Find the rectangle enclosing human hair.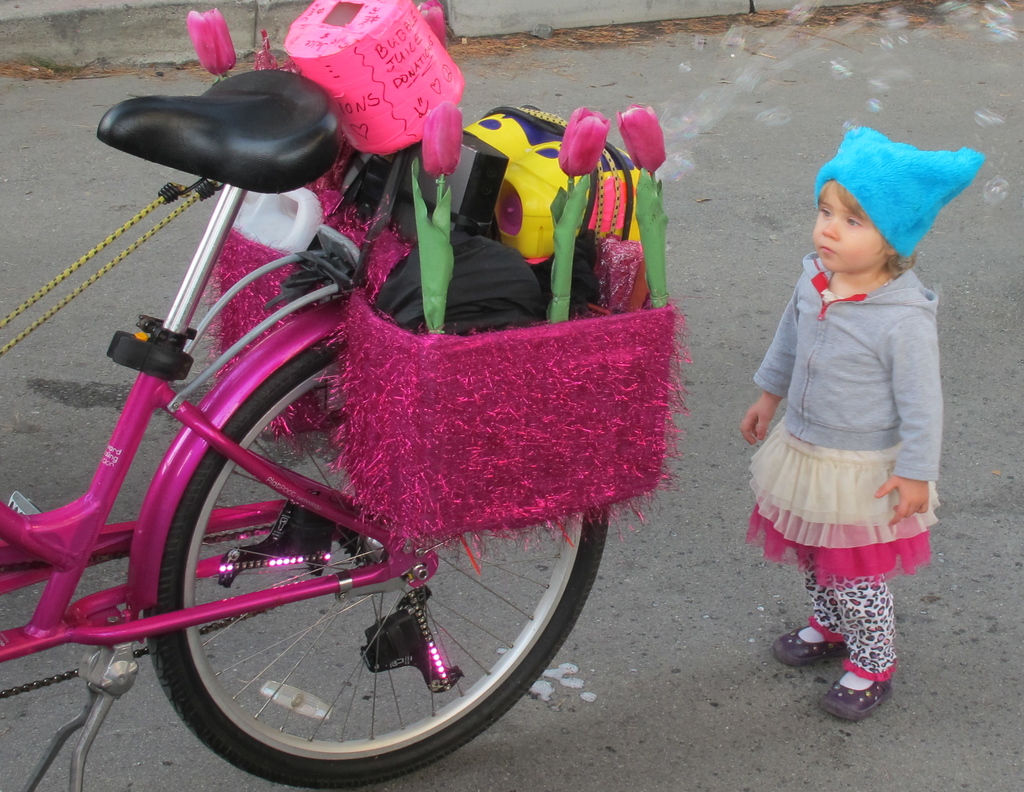
bbox=(813, 179, 917, 284).
